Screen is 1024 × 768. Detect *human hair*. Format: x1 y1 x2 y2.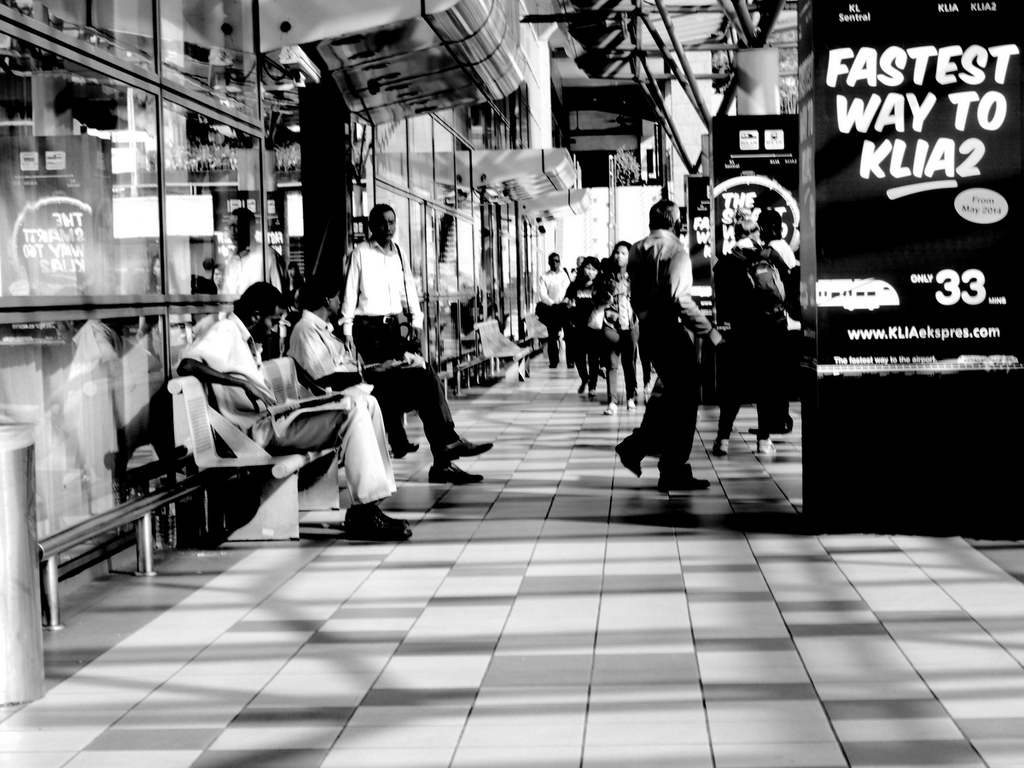
579 256 605 283.
